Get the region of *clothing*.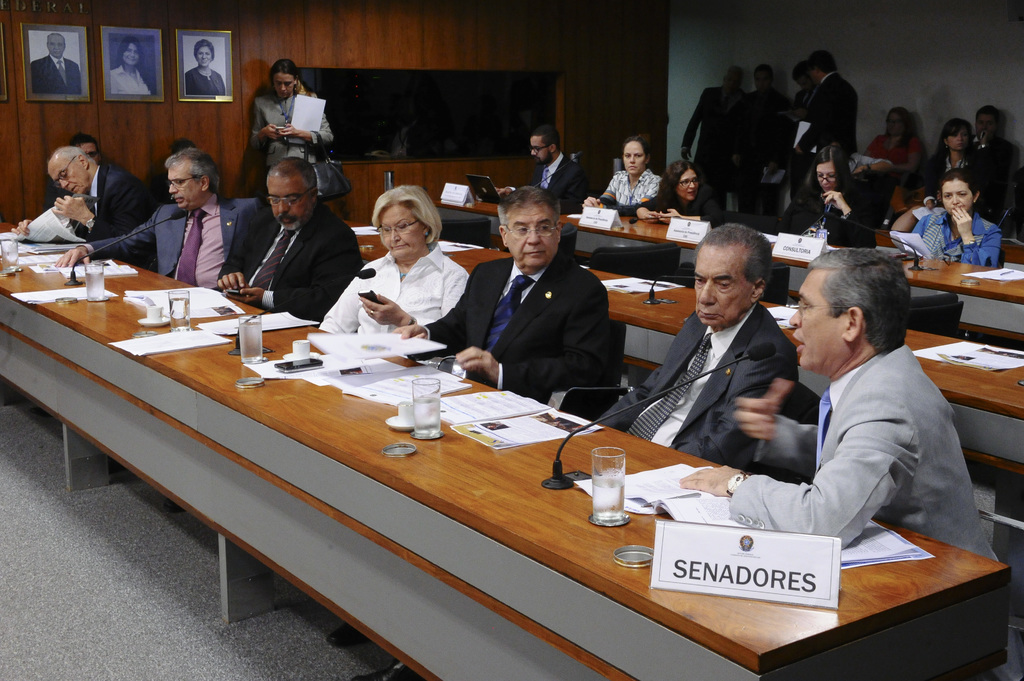
598/166/661/212.
